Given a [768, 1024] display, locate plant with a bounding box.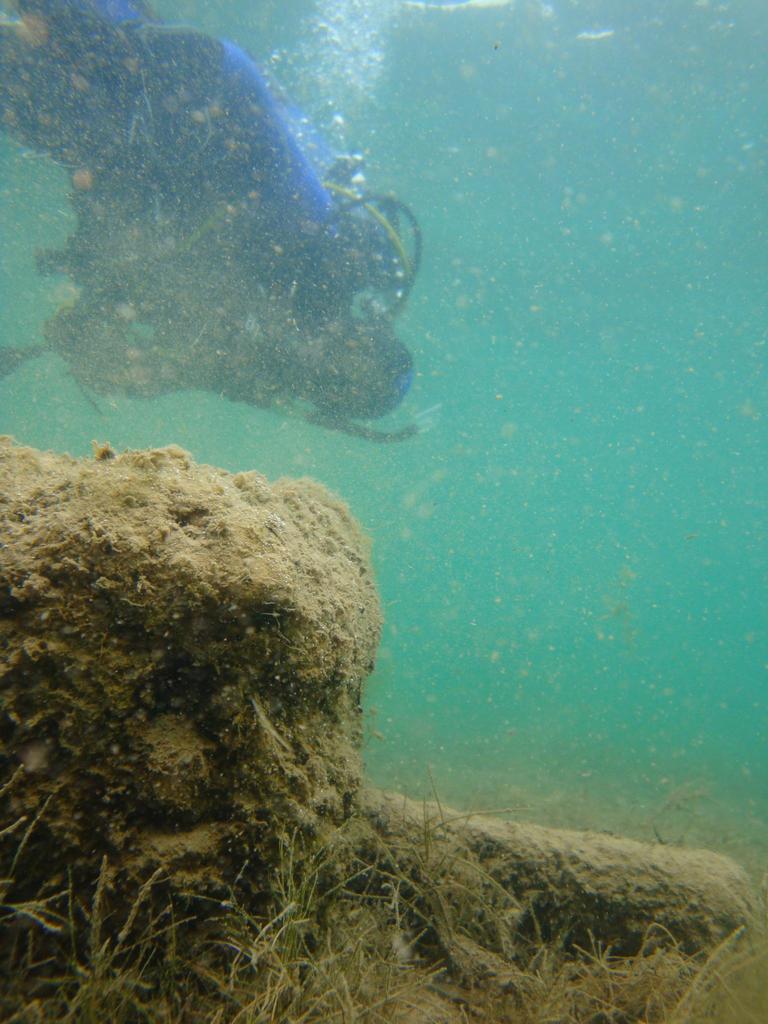
Located: {"x1": 0, "y1": 687, "x2": 767, "y2": 1023}.
